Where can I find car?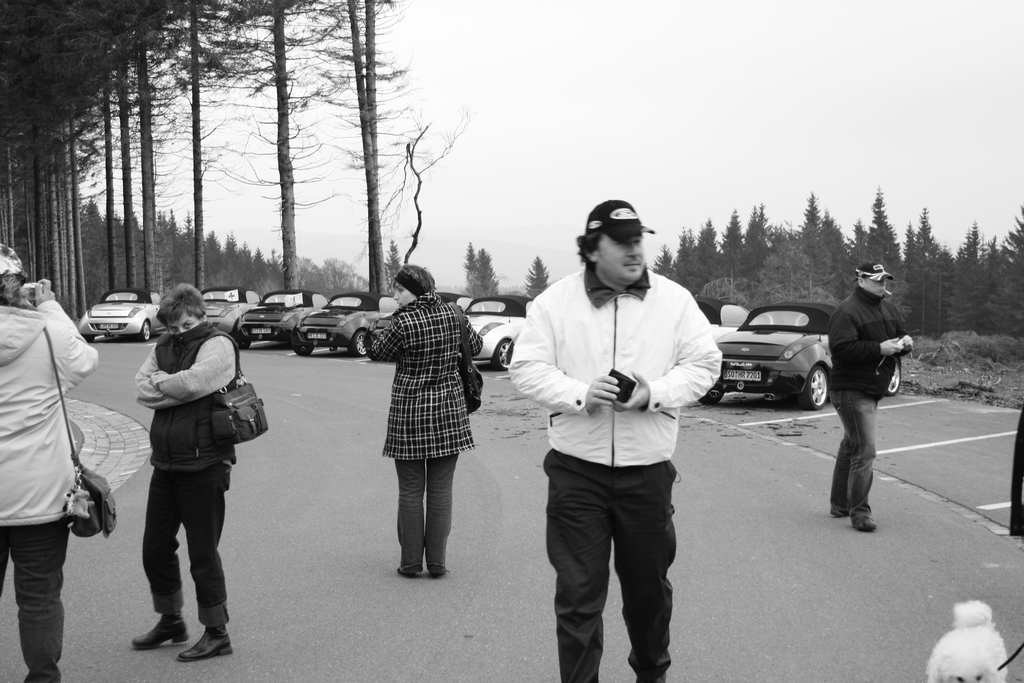
You can find it at [291, 294, 400, 360].
